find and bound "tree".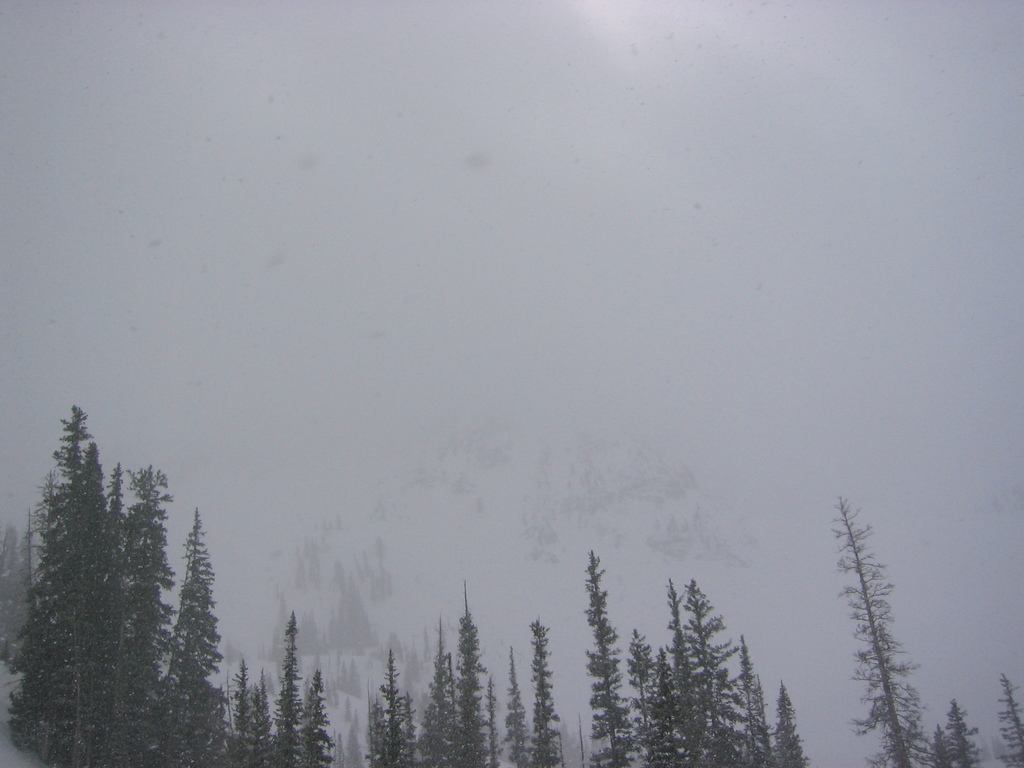
Bound: locate(735, 629, 767, 767).
